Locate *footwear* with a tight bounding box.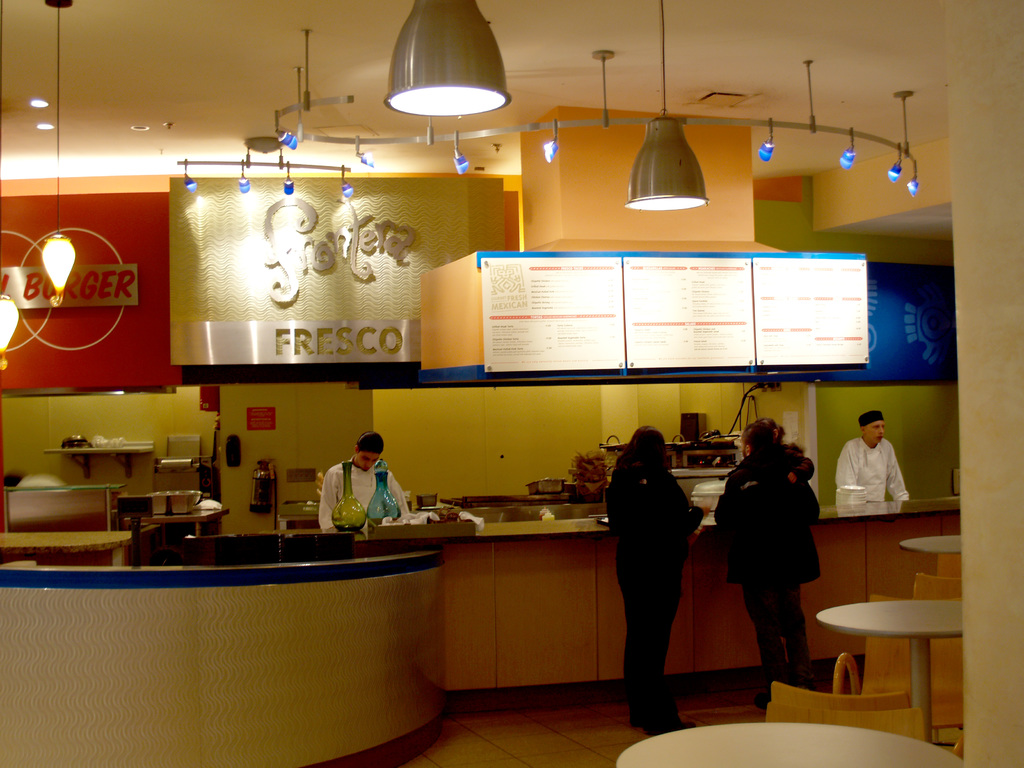
652, 710, 692, 728.
